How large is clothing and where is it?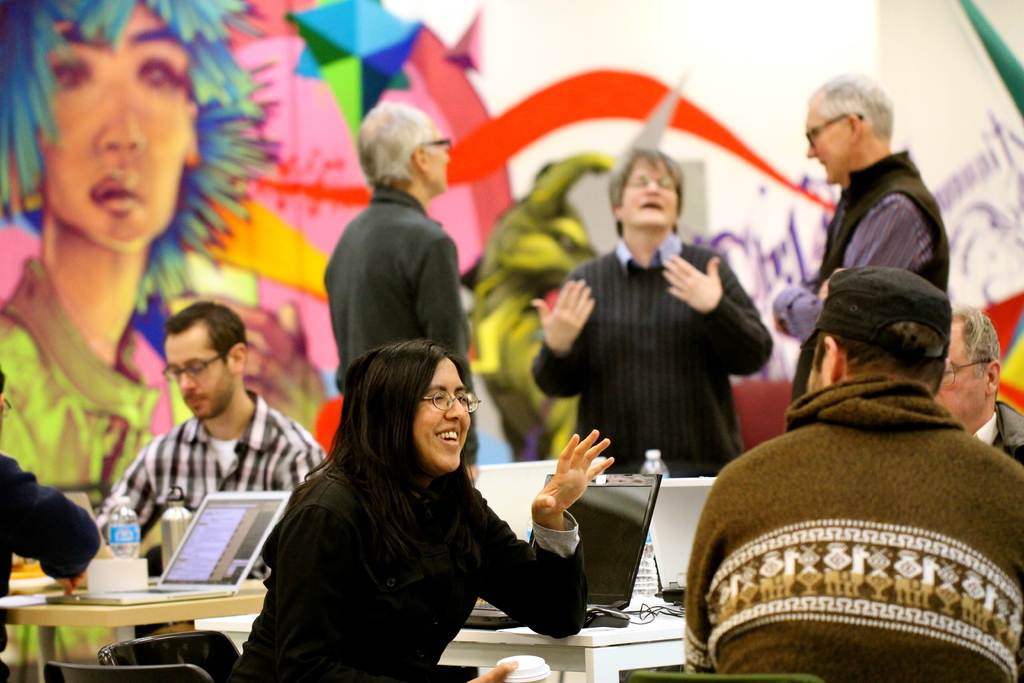
Bounding box: bbox(787, 149, 950, 400).
